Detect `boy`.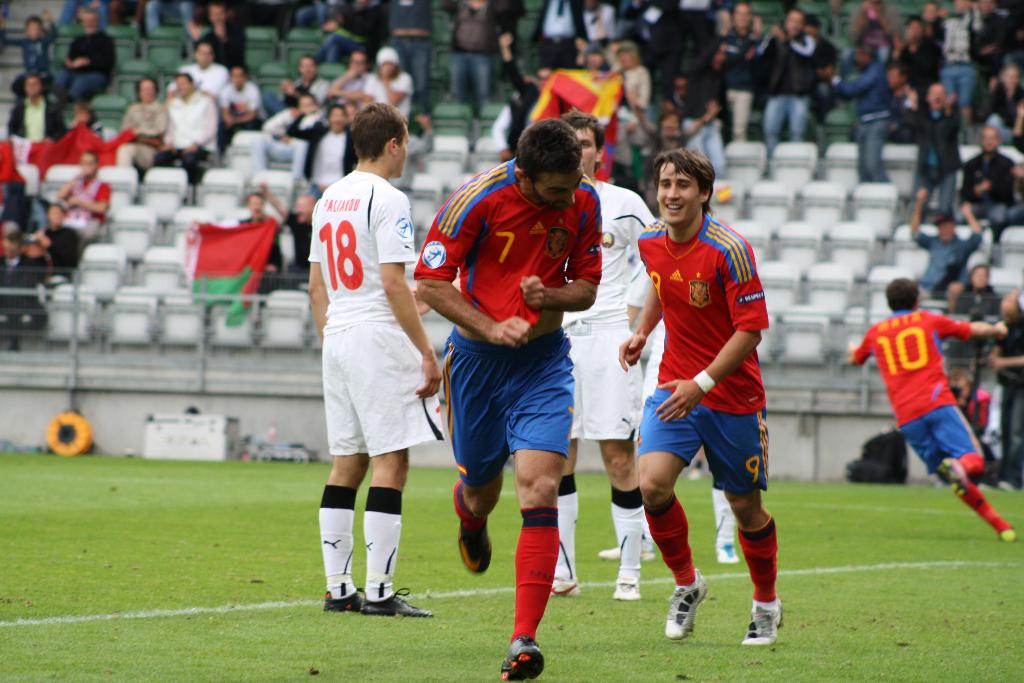
Detected at 612,147,786,647.
